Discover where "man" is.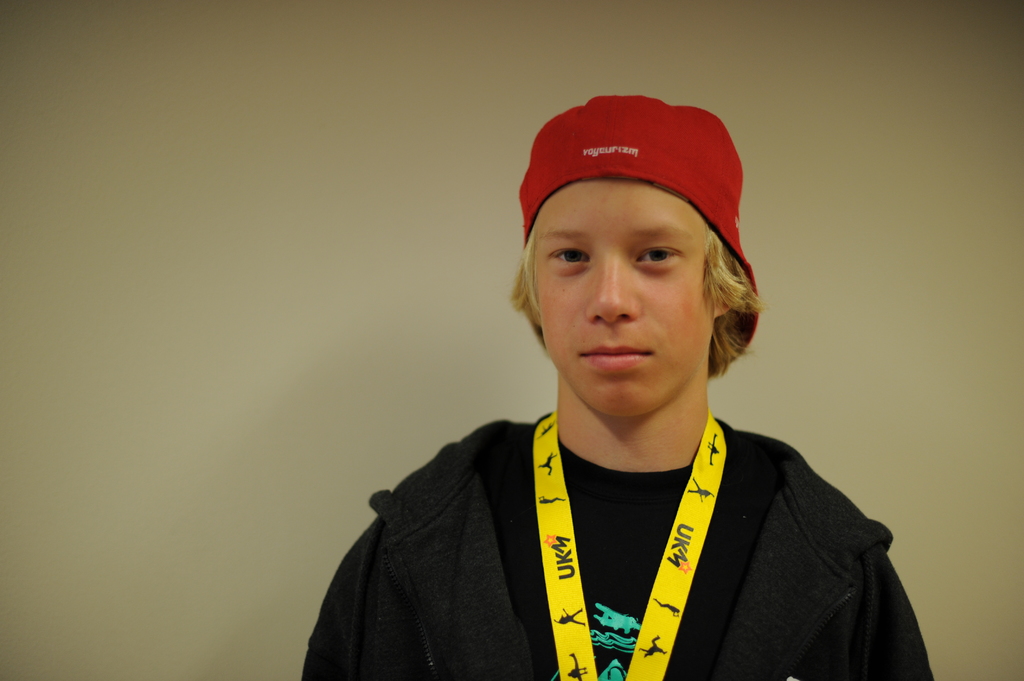
Discovered at (307,98,918,656).
